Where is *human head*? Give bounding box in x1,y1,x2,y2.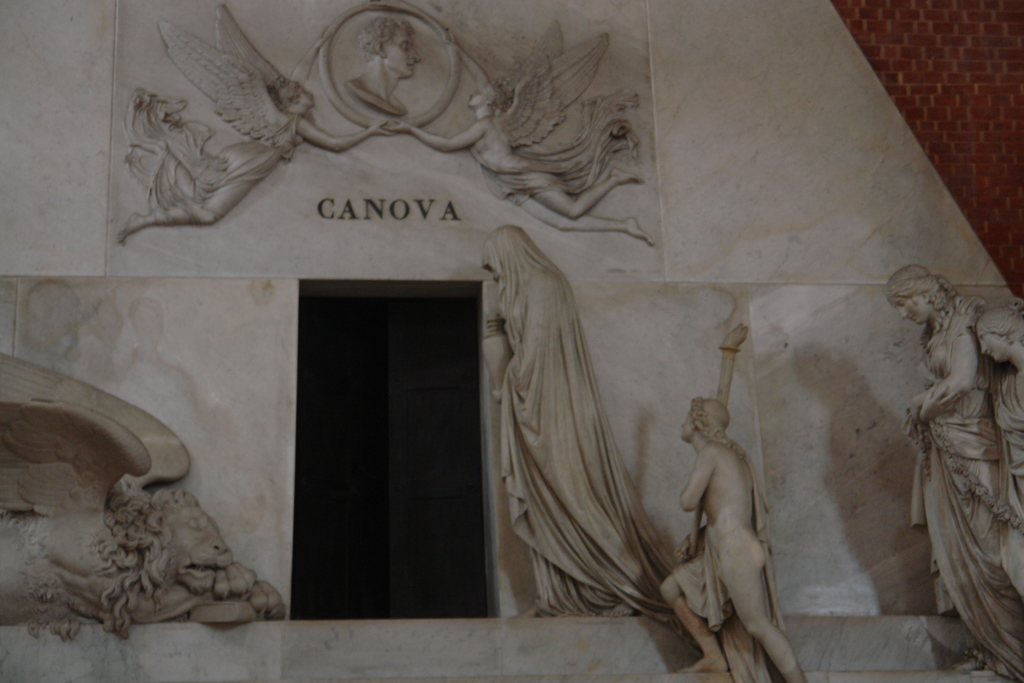
975,311,1023,366.
